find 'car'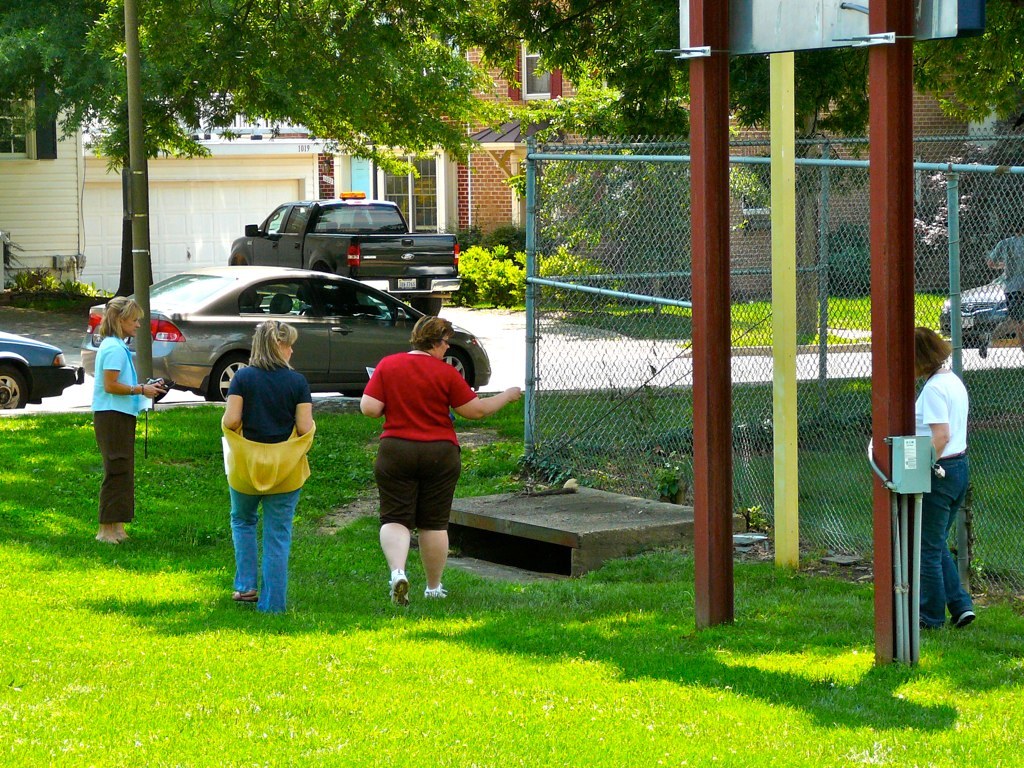
<region>0, 330, 76, 416</region>
